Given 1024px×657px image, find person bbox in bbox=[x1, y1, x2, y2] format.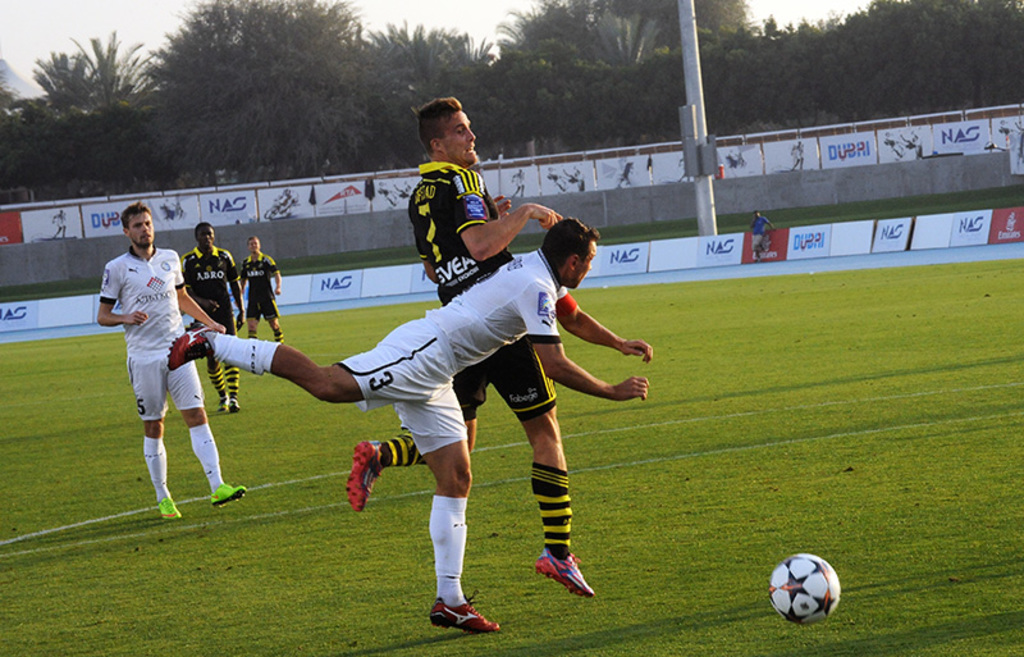
bbox=[241, 232, 287, 345].
